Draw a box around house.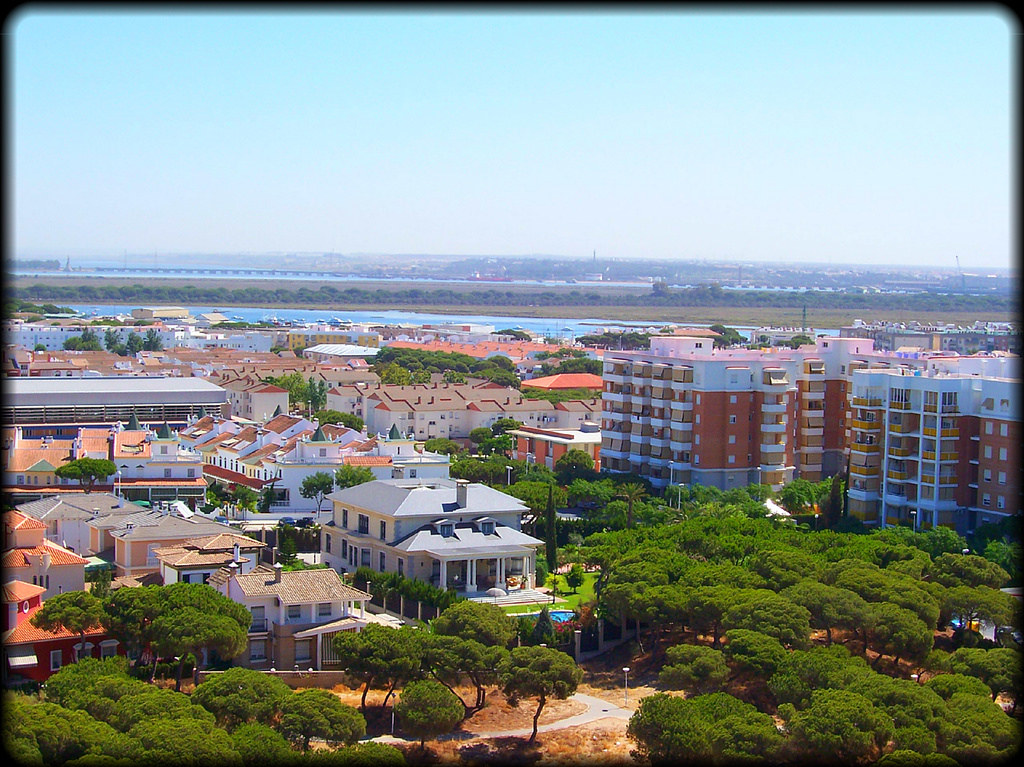
106 513 215 587.
